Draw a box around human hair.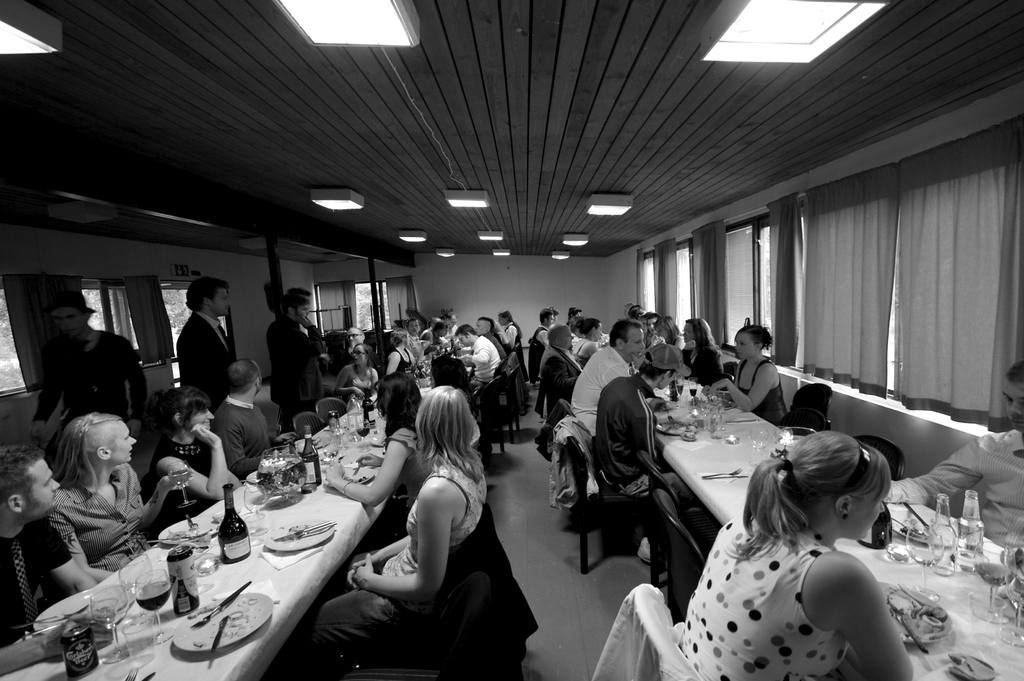
rect(147, 385, 211, 441).
